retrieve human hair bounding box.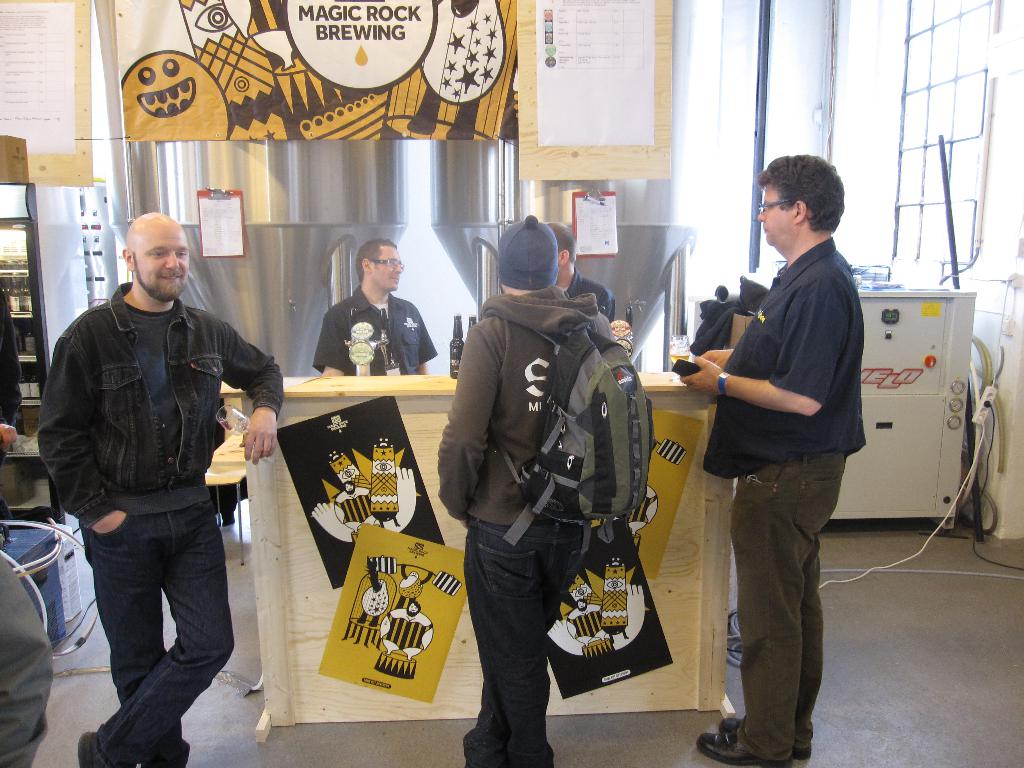
Bounding box: [x1=546, y1=223, x2=572, y2=262].
